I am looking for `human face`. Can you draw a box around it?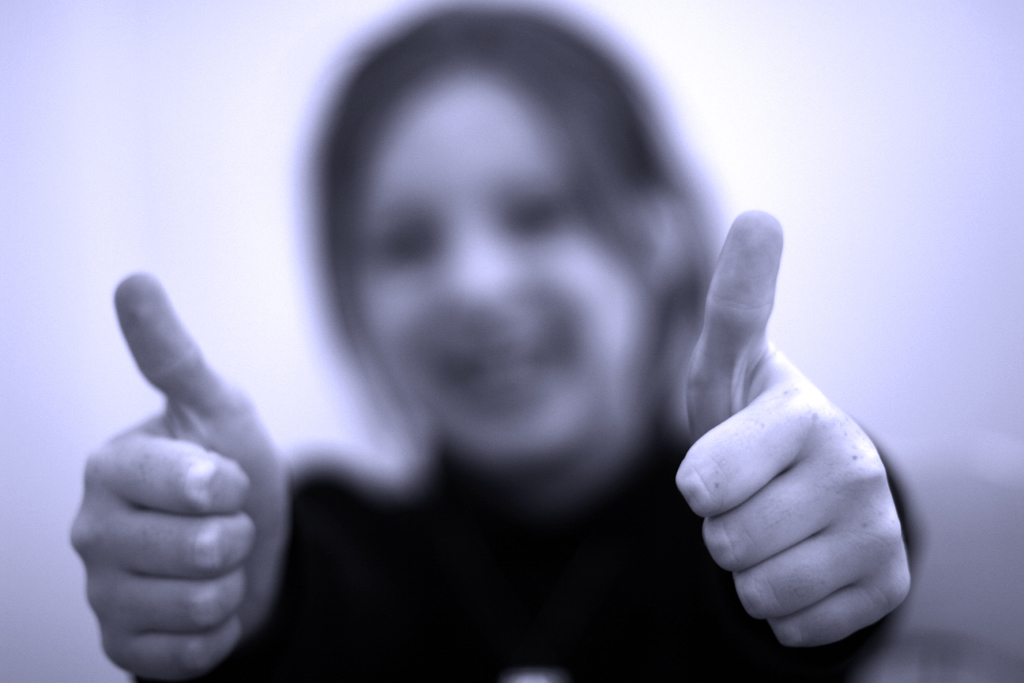
Sure, the bounding box is <box>349,86,642,477</box>.
